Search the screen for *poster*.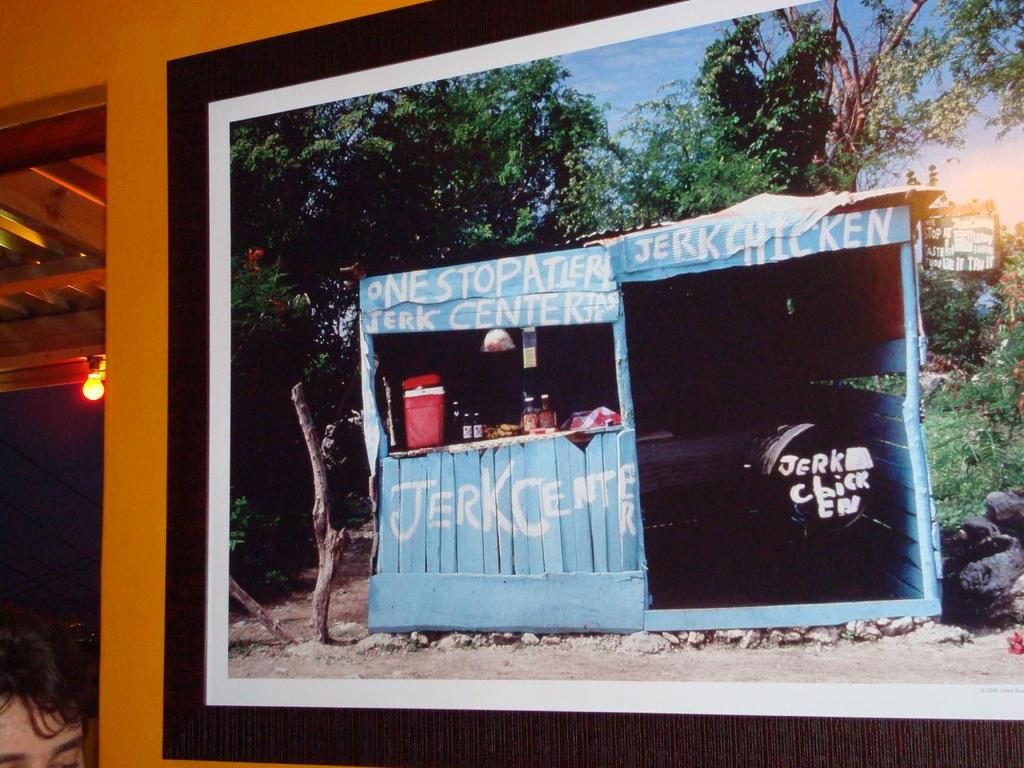
Found at (left=202, top=0, right=1023, bottom=724).
